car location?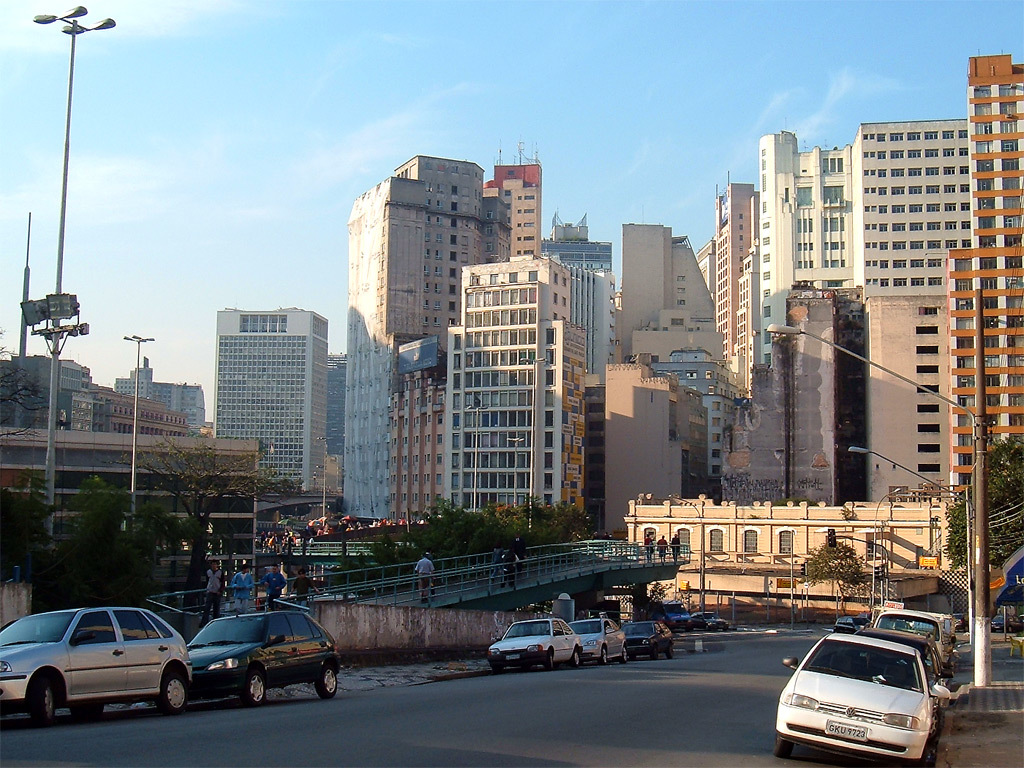
866,604,957,672
